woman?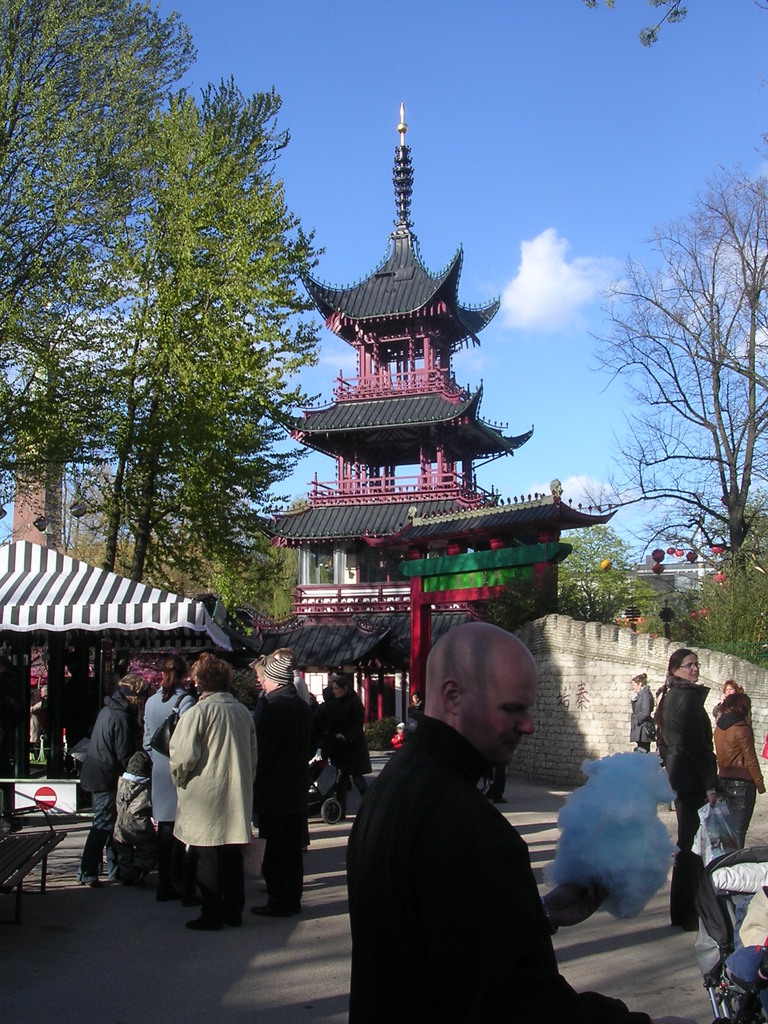
bbox(143, 656, 196, 900)
